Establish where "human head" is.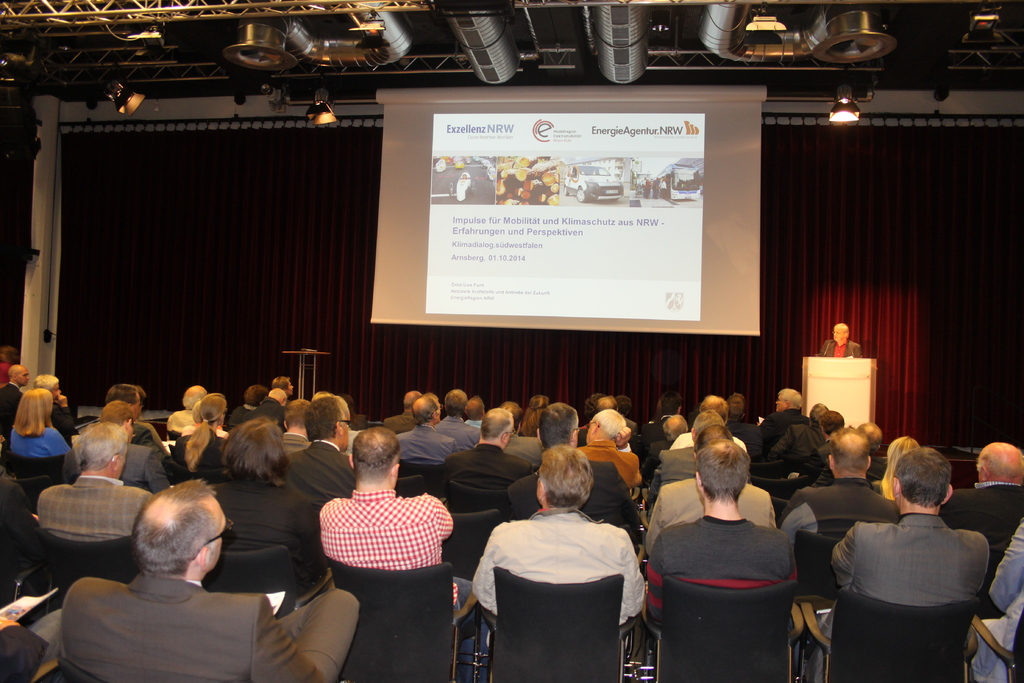
Established at x1=342 y1=391 x2=358 y2=411.
